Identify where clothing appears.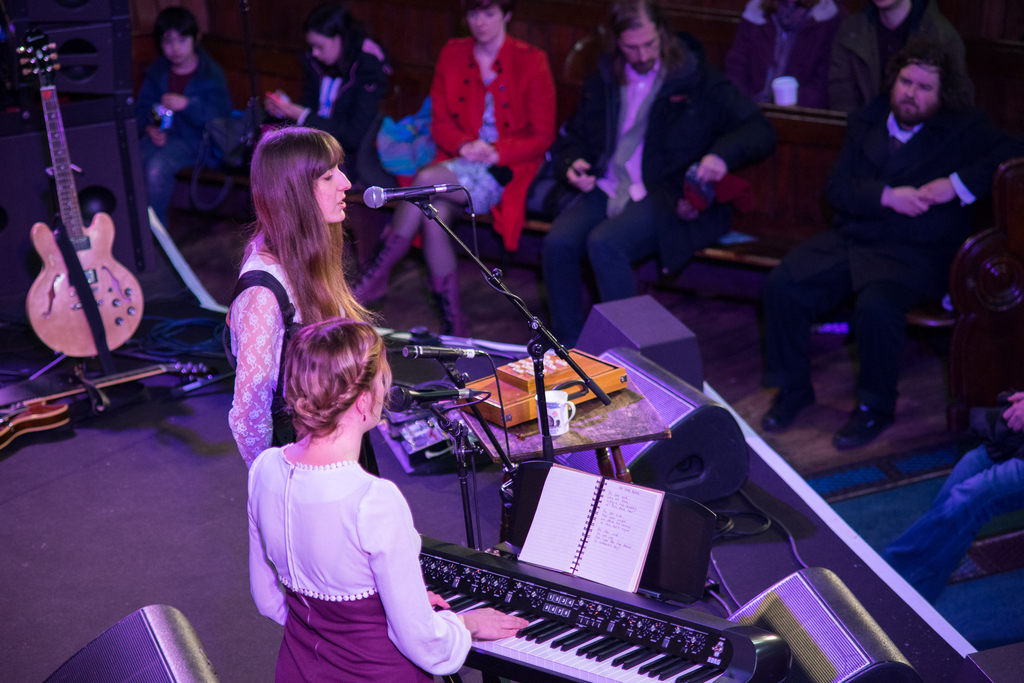
Appears at left=865, top=0, right=987, bottom=100.
